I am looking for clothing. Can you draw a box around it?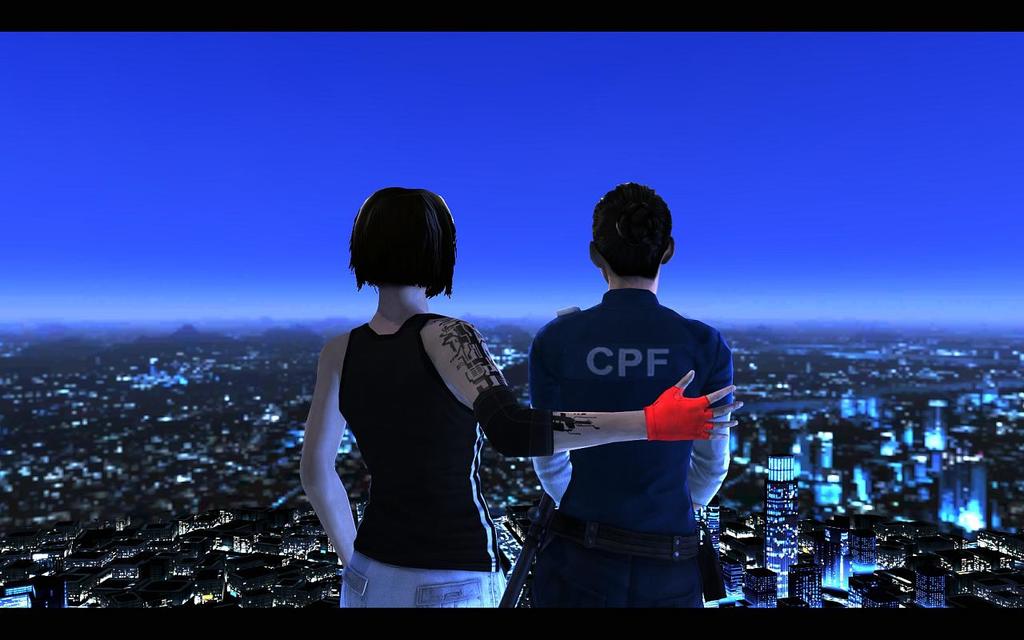
Sure, the bounding box is <region>340, 316, 507, 612</region>.
